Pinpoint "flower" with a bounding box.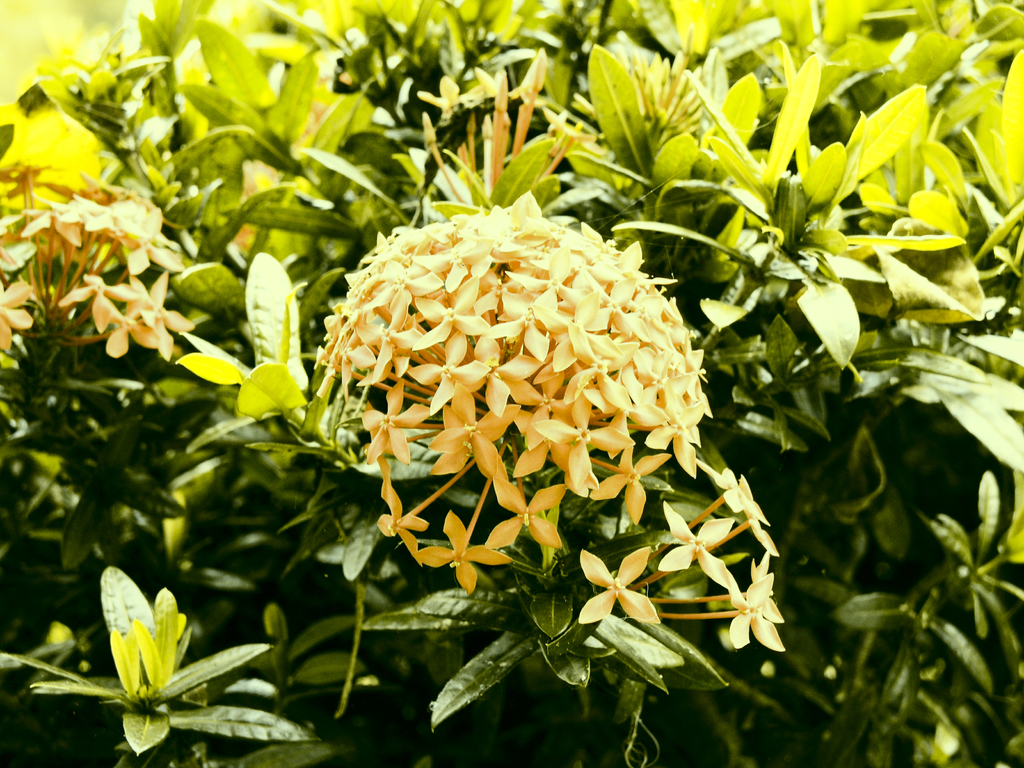
<region>305, 147, 785, 672</region>.
